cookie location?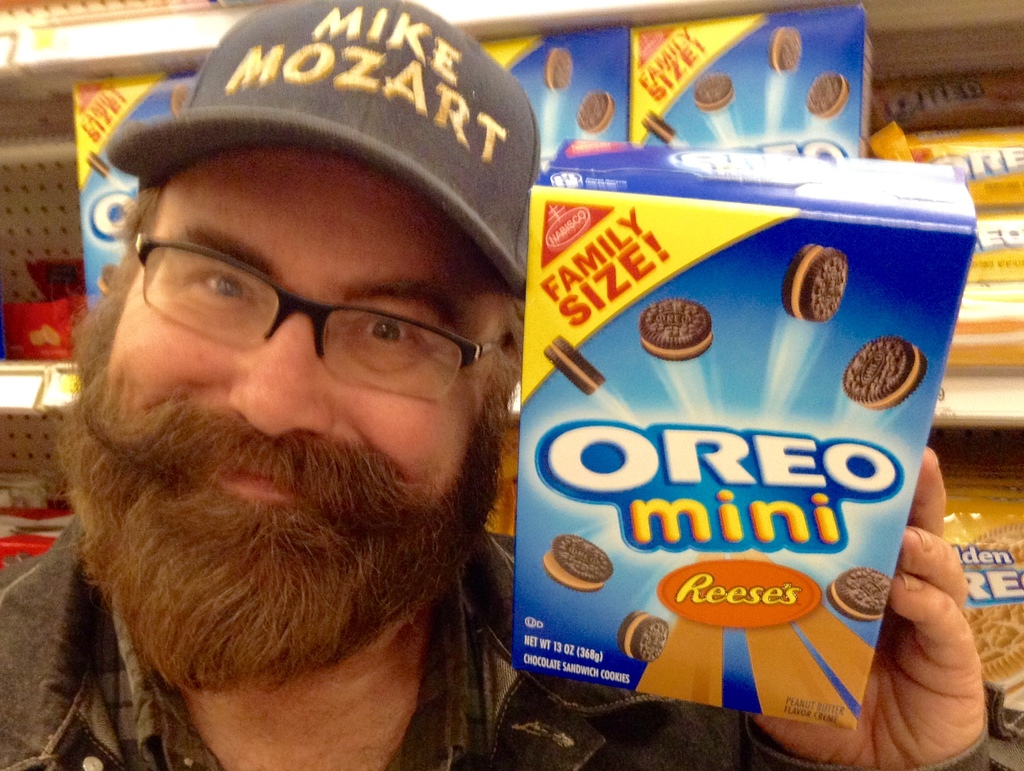
detection(641, 109, 673, 142)
